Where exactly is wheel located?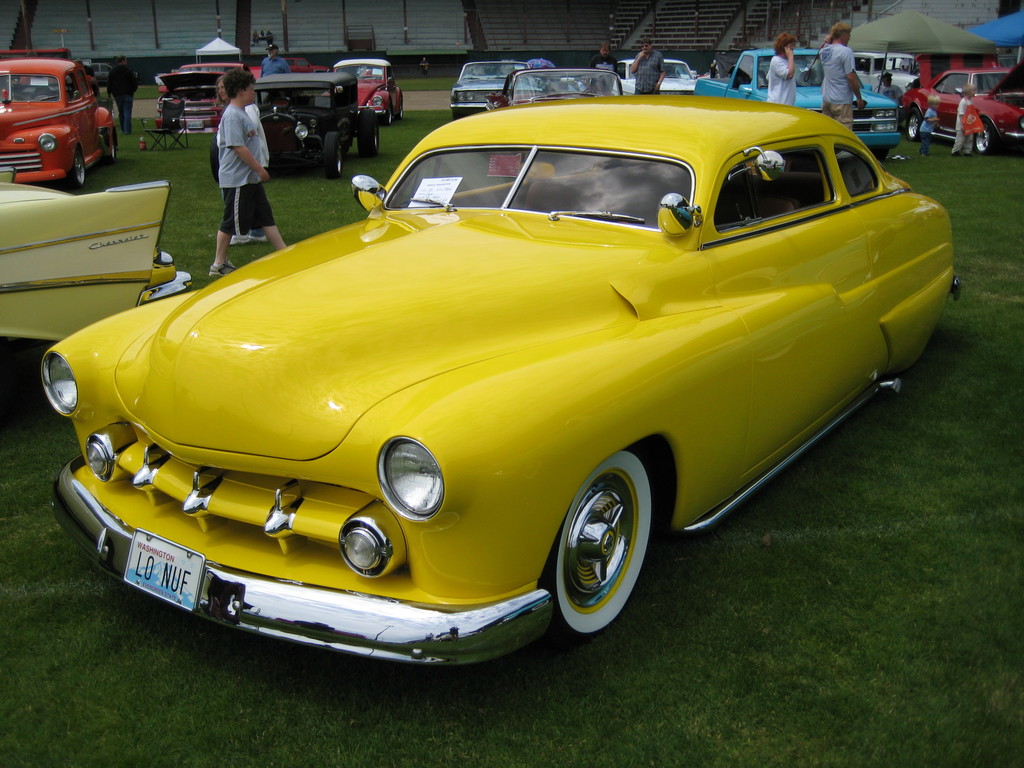
Its bounding box is left=381, top=106, right=394, bottom=127.
